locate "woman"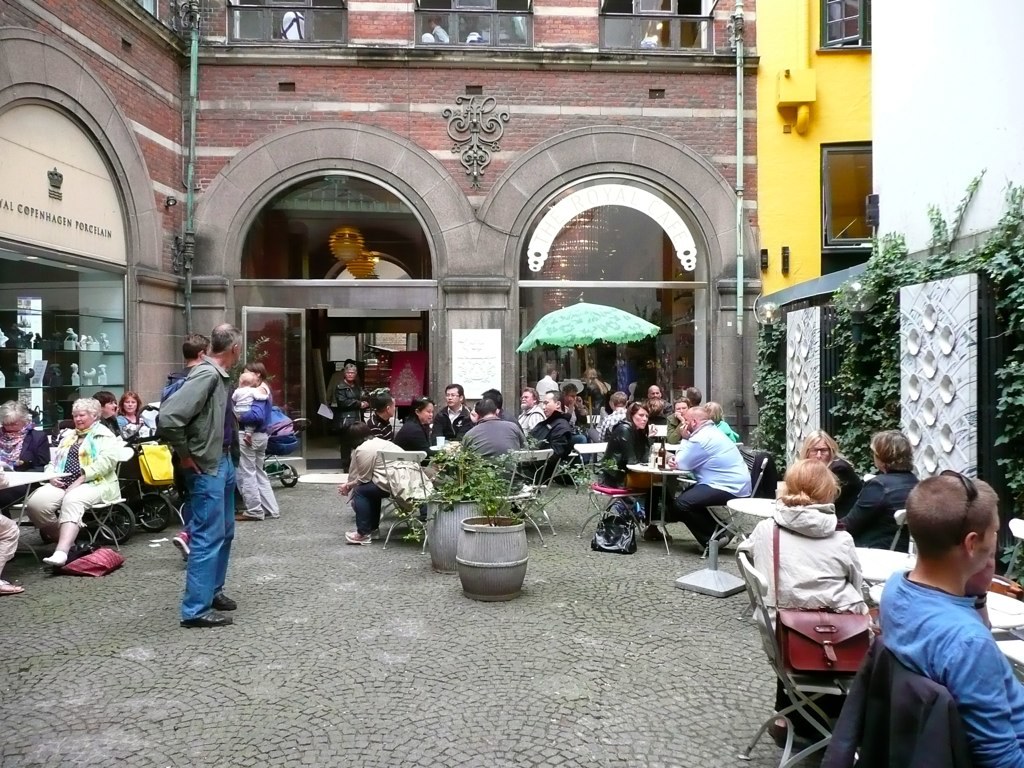
(x1=583, y1=401, x2=649, y2=494)
